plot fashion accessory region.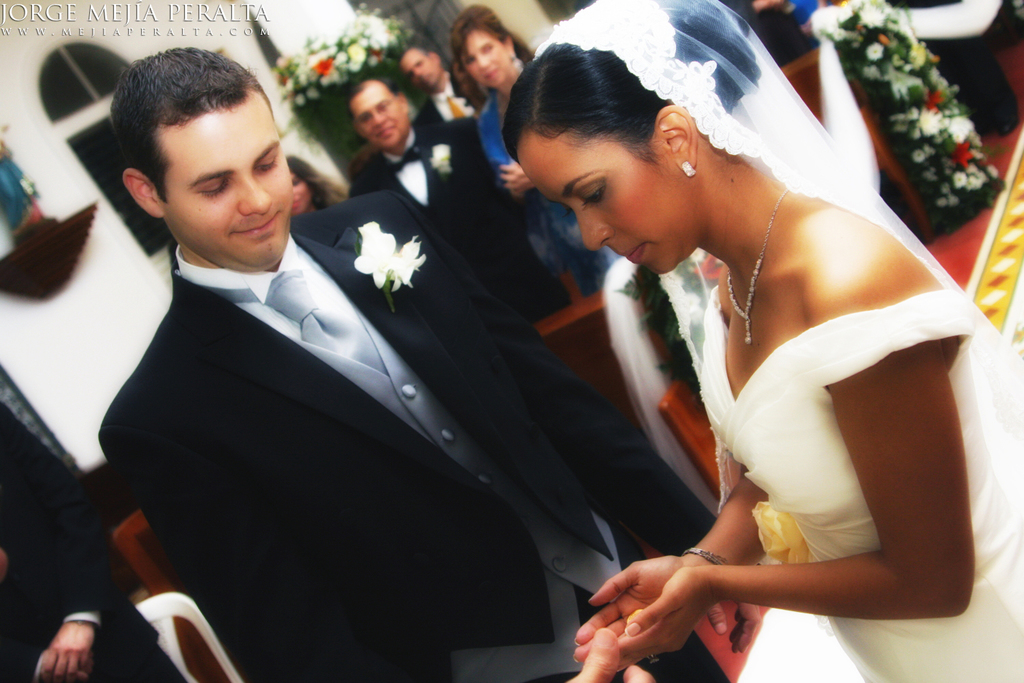
Plotted at <region>384, 141, 426, 175</region>.
